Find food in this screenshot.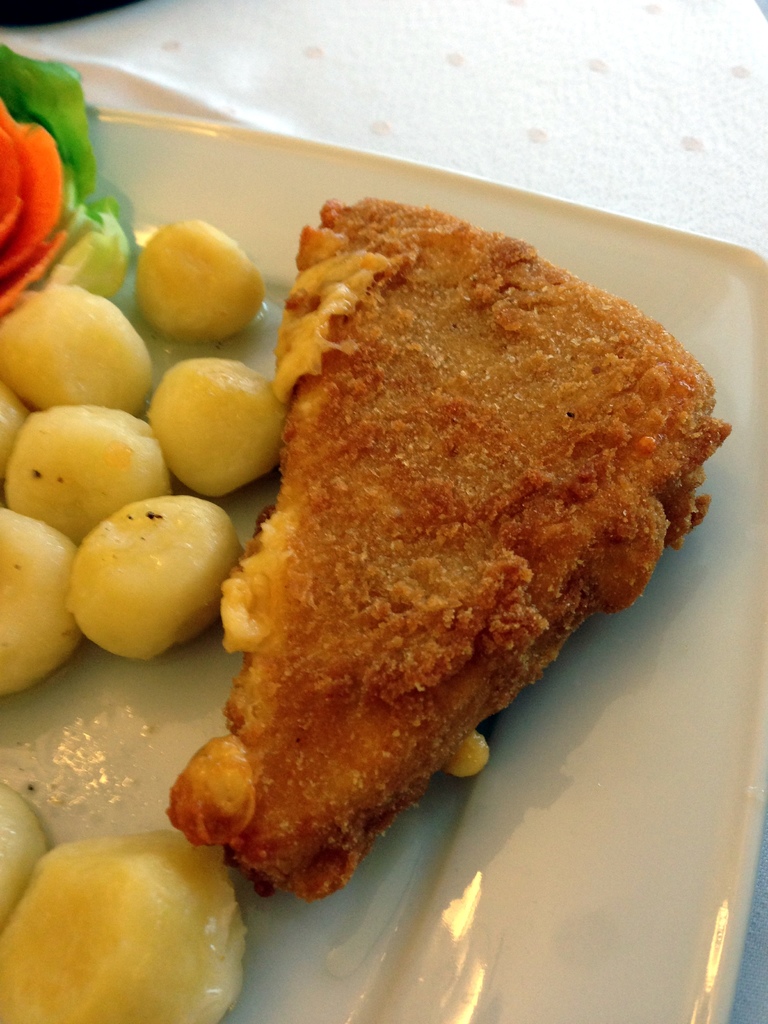
The bounding box for food is bbox=[134, 215, 266, 346].
